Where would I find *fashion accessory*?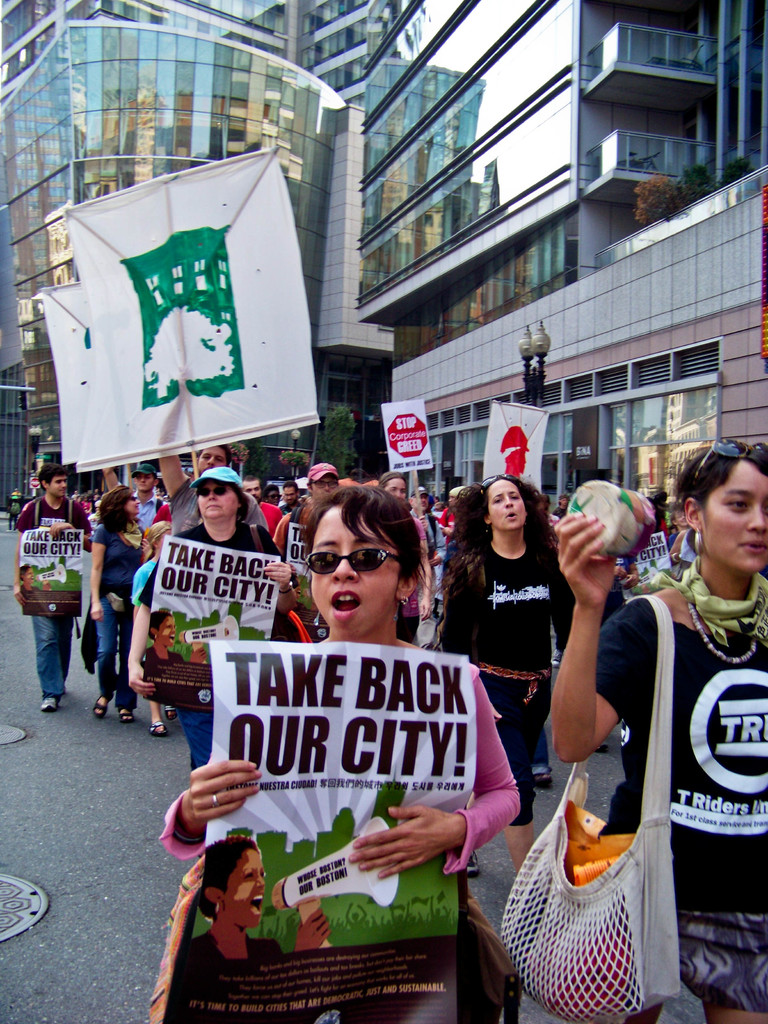
At left=688, top=598, right=765, bottom=662.
